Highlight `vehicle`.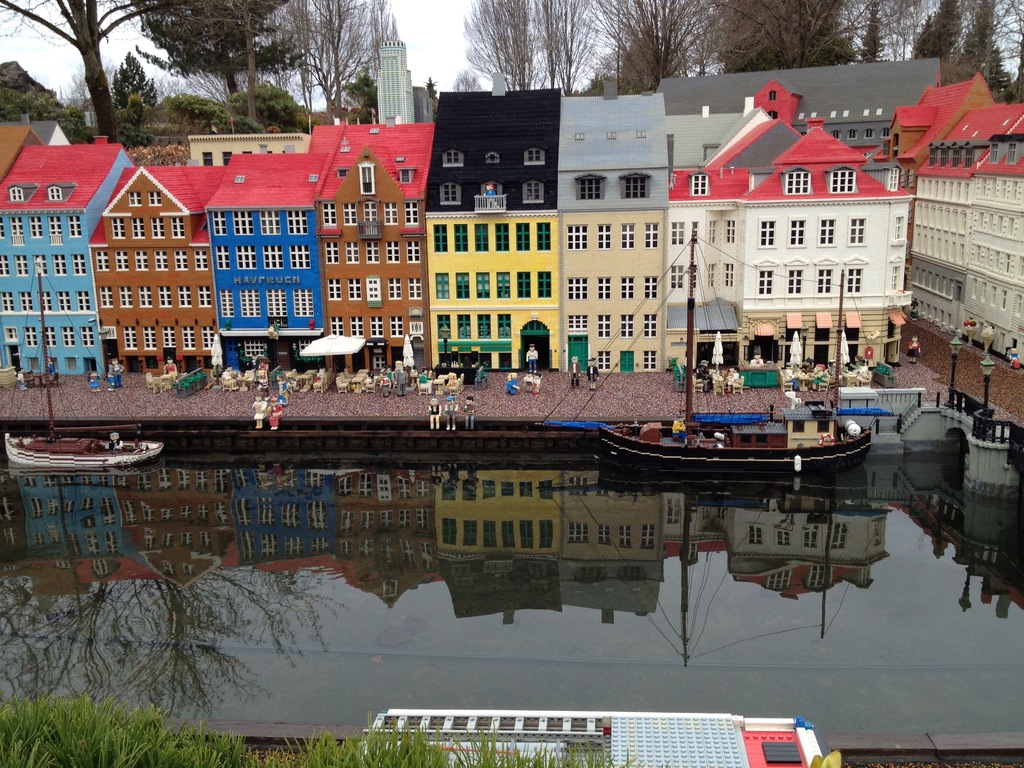
Highlighted region: <bbox>601, 233, 873, 477</bbox>.
